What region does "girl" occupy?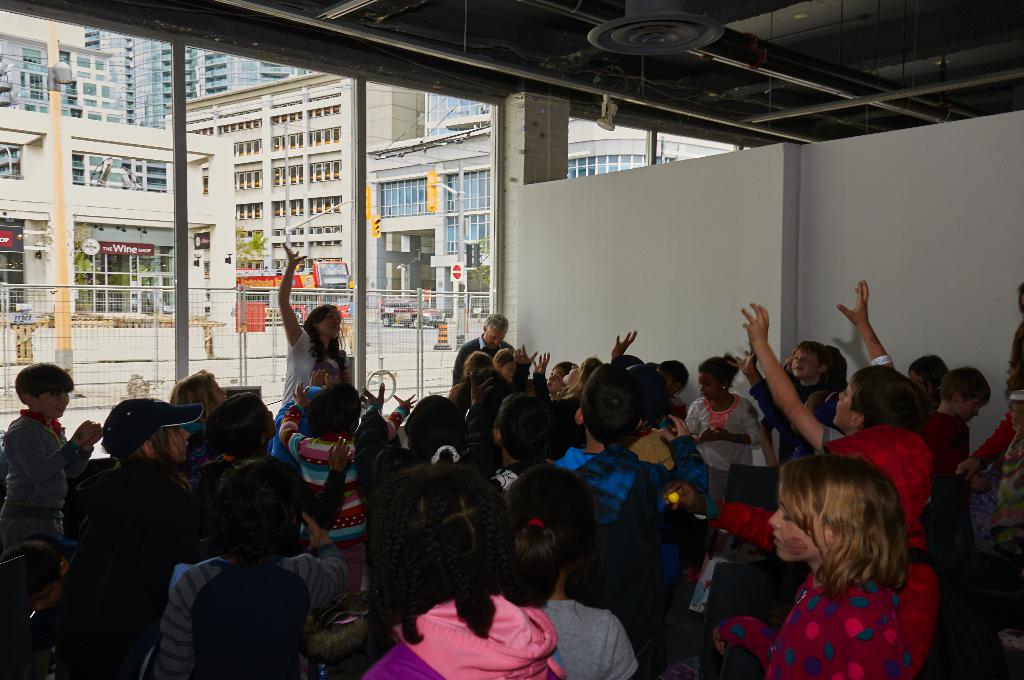
crop(174, 370, 225, 430).
